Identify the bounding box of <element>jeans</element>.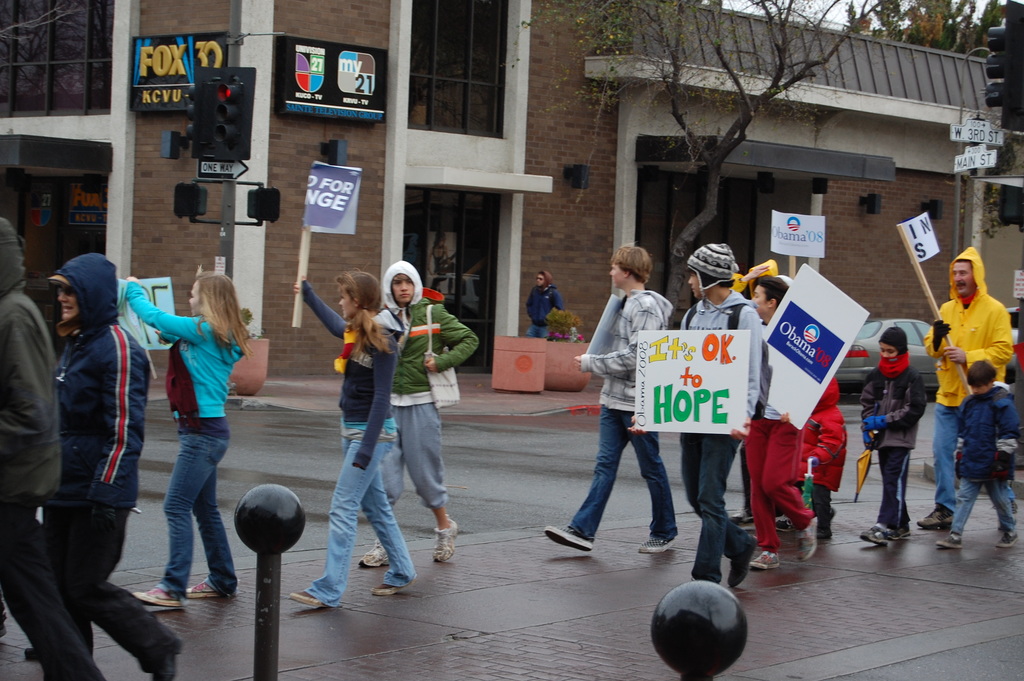
left=154, top=418, right=240, bottom=600.
